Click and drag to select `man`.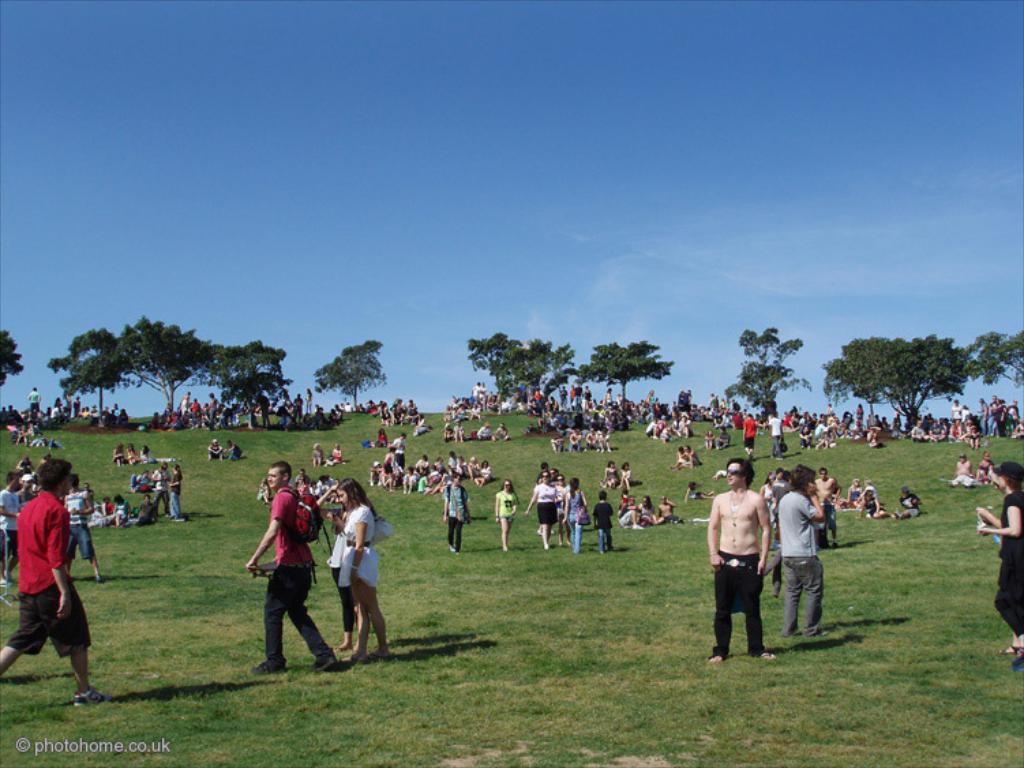
Selection: {"x1": 701, "y1": 460, "x2": 780, "y2": 663}.
